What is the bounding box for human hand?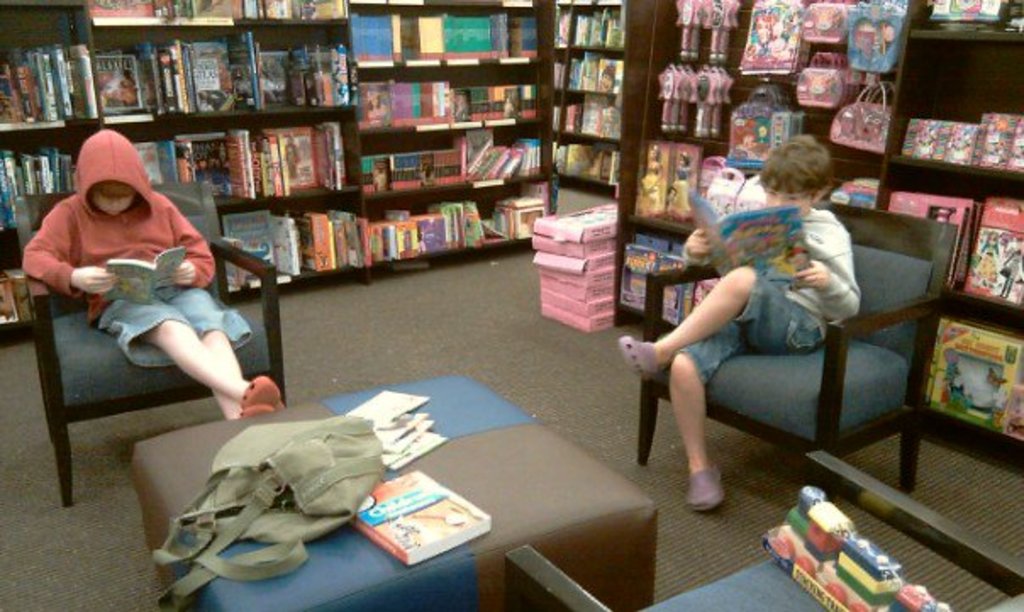
region(70, 261, 122, 295).
